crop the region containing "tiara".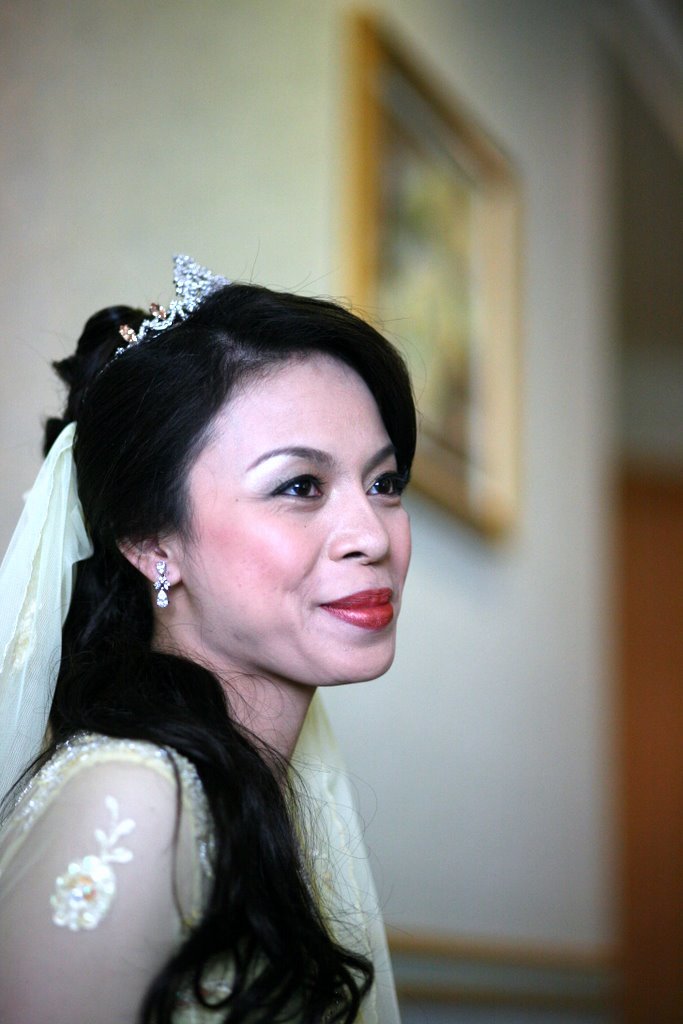
Crop region: [102,253,236,370].
